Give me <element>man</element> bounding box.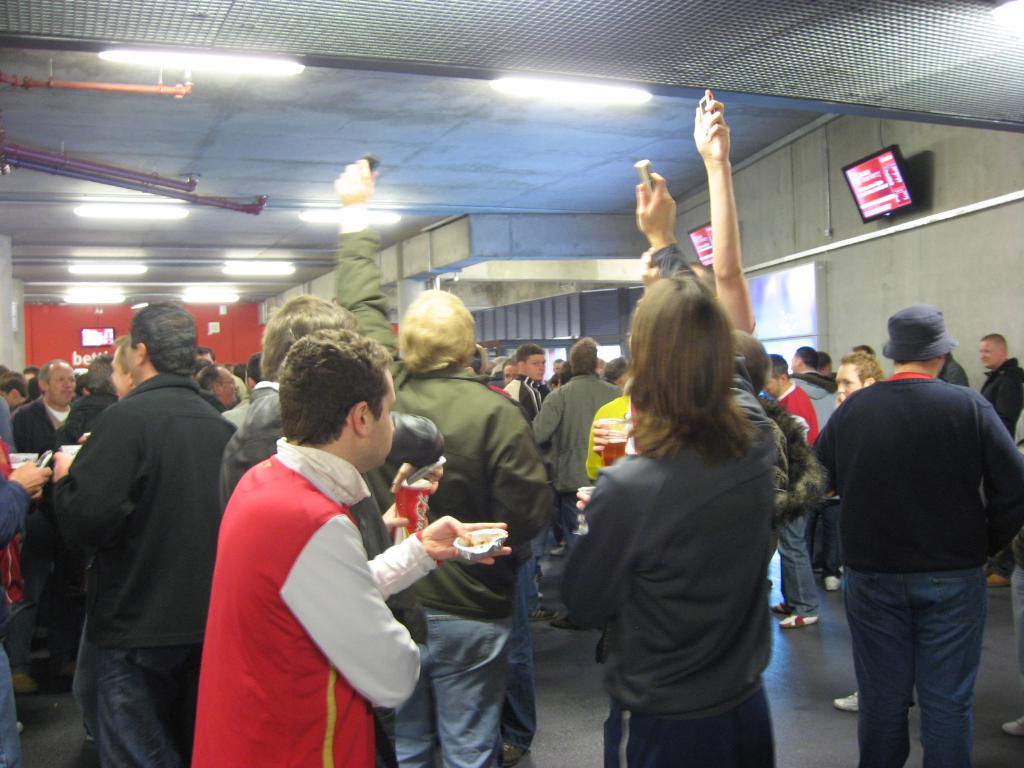
<box>218,354,266,431</box>.
